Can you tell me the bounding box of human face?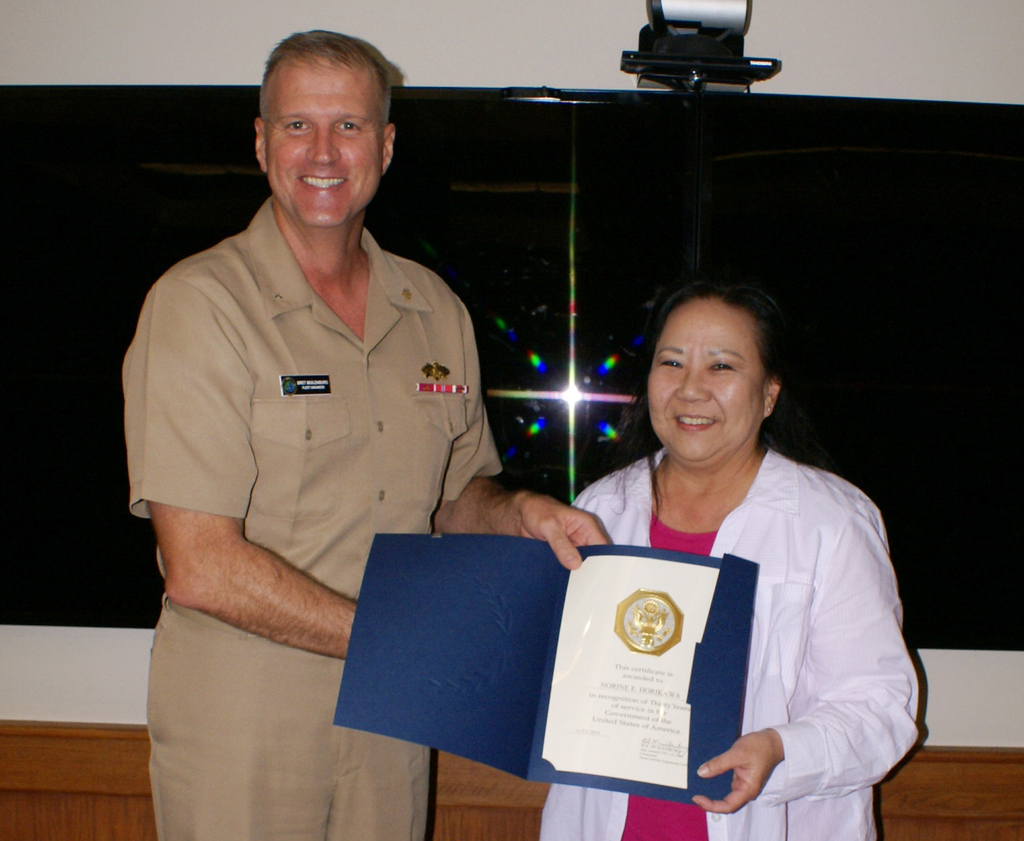
detection(258, 58, 381, 229).
